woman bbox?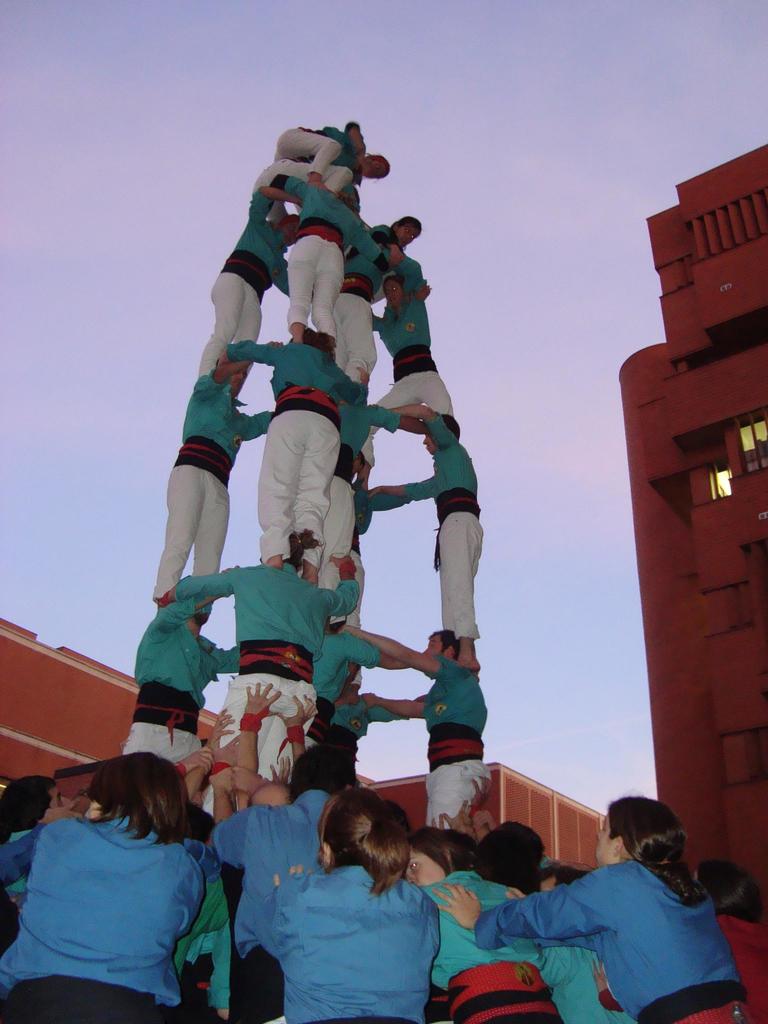
pyautogui.locateOnScreen(400, 824, 563, 1023)
